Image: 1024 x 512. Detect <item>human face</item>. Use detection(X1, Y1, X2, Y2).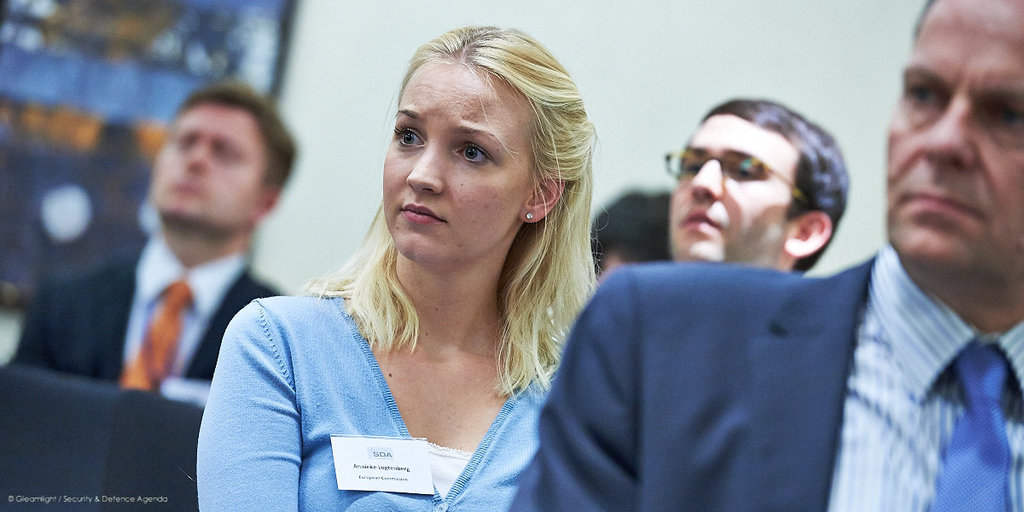
detection(887, 0, 1020, 282).
